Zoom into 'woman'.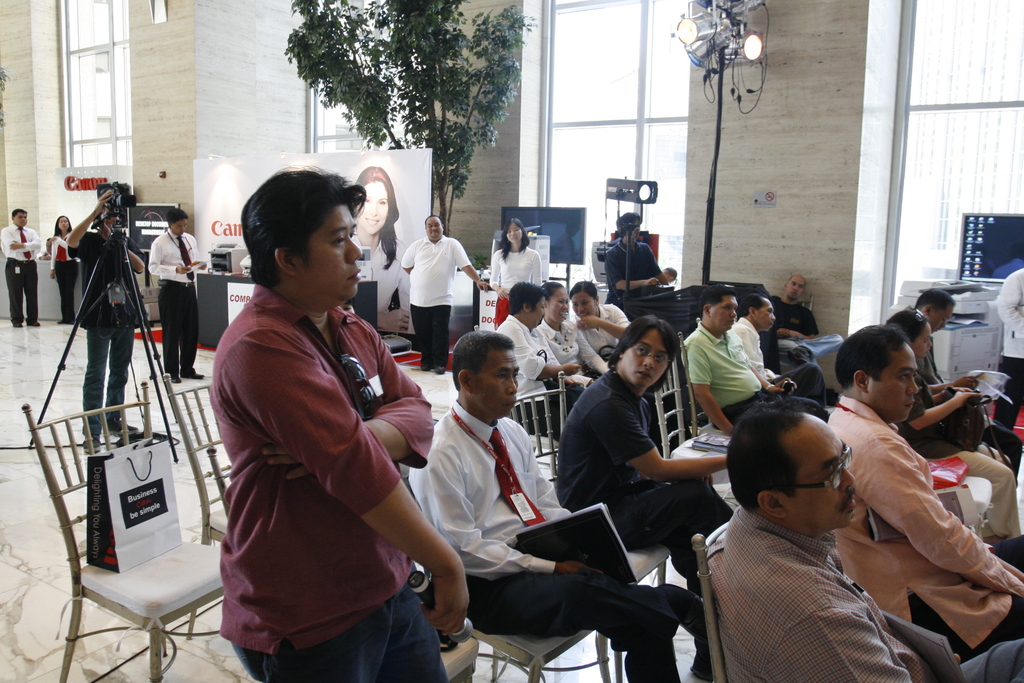
Zoom target: [342,158,413,347].
